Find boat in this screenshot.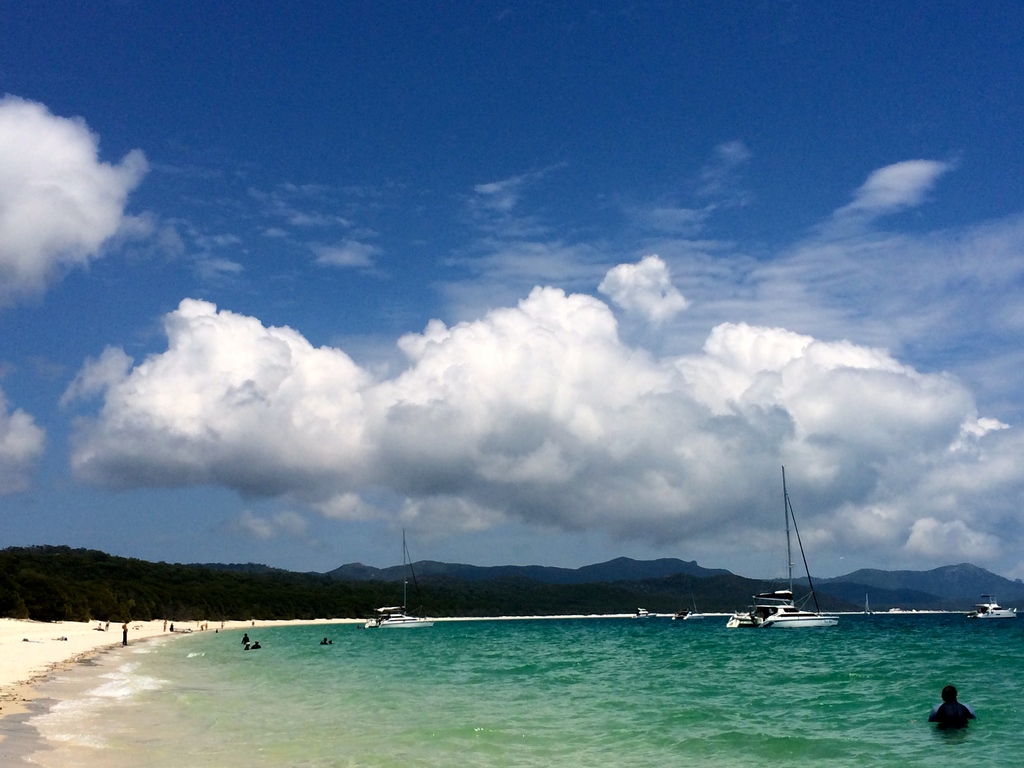
The bounding box for boat is l=364, t=529, r=438, b=629.
